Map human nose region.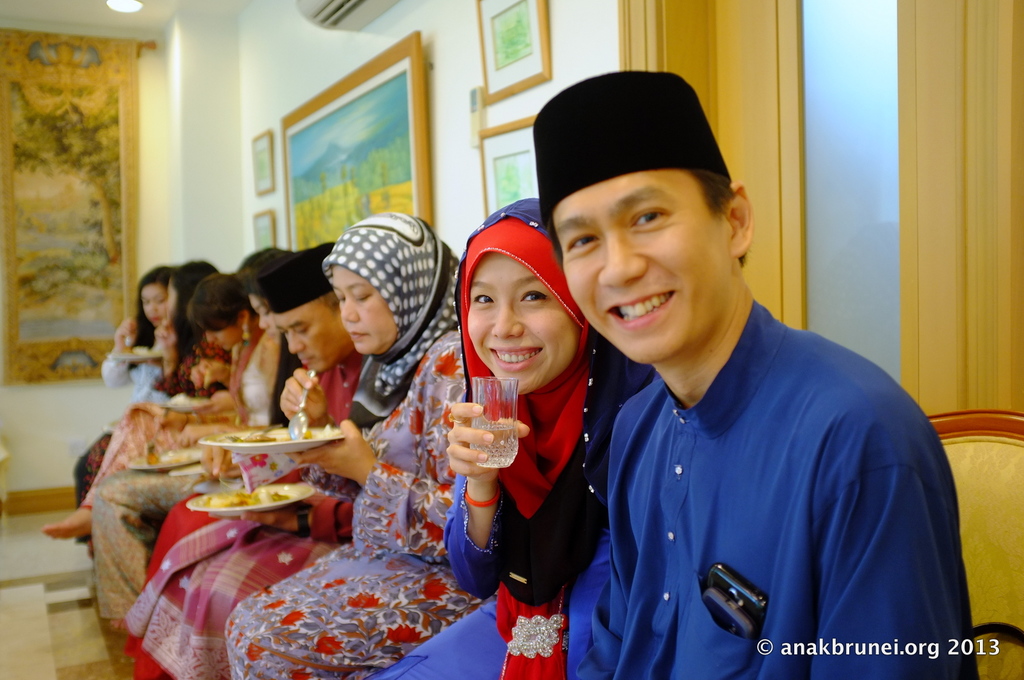
Mapped to [255, 316, 269, 329].
